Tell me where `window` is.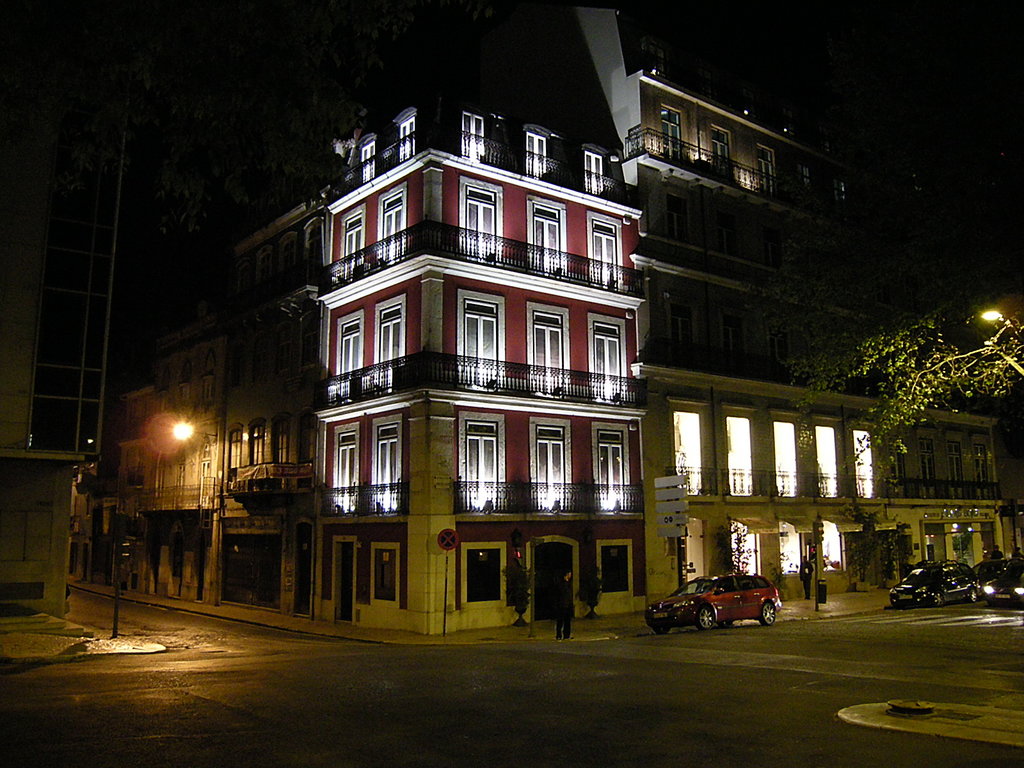
`window` is at bbox(457, 182, 504, 271).
